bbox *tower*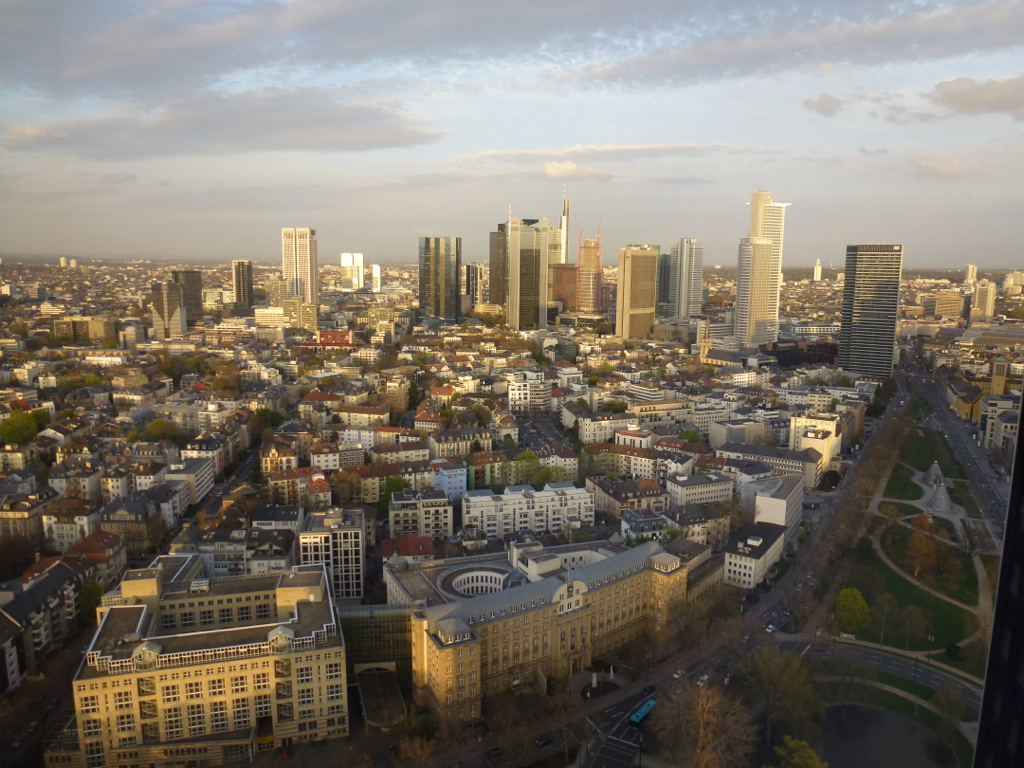
<bbox>297, 226, 319, 305</bbox>
